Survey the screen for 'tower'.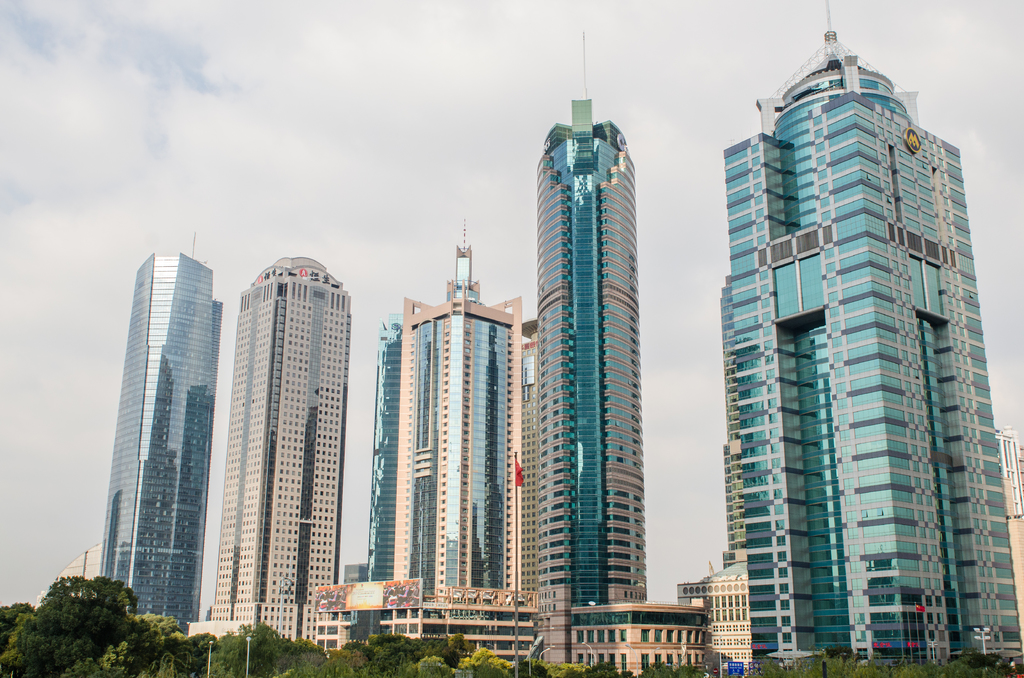
Survey found: left=566, top=602, right=717, bottom=677.
